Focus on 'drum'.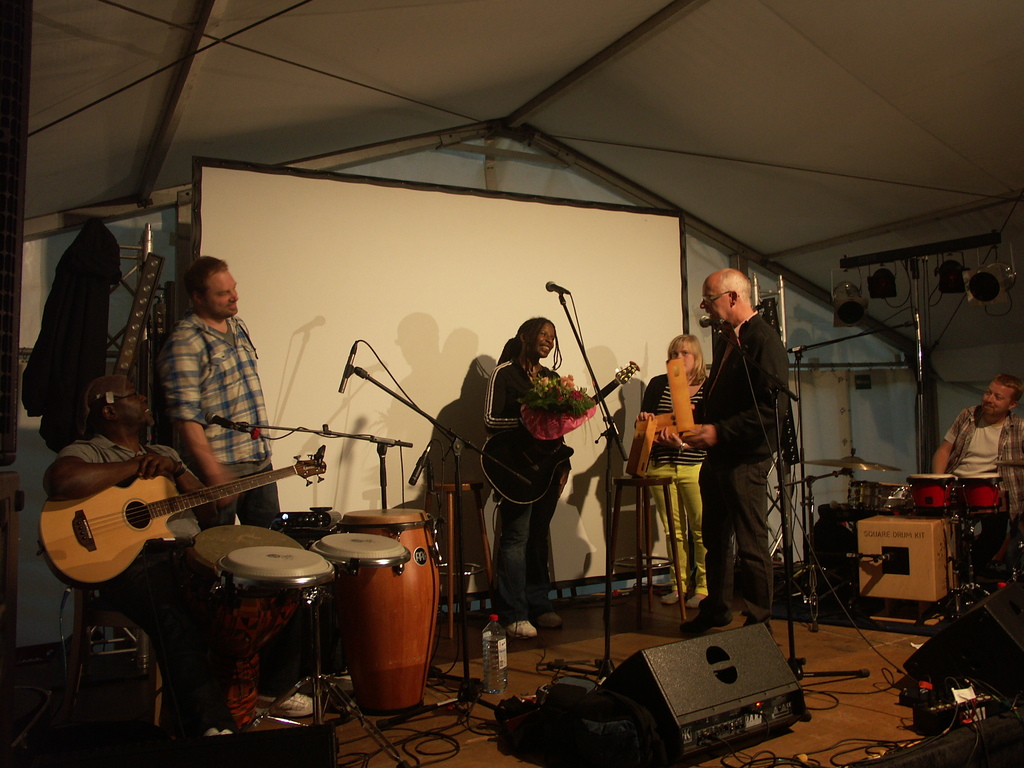
Focused at detection(949, 467, 1009, 518).
